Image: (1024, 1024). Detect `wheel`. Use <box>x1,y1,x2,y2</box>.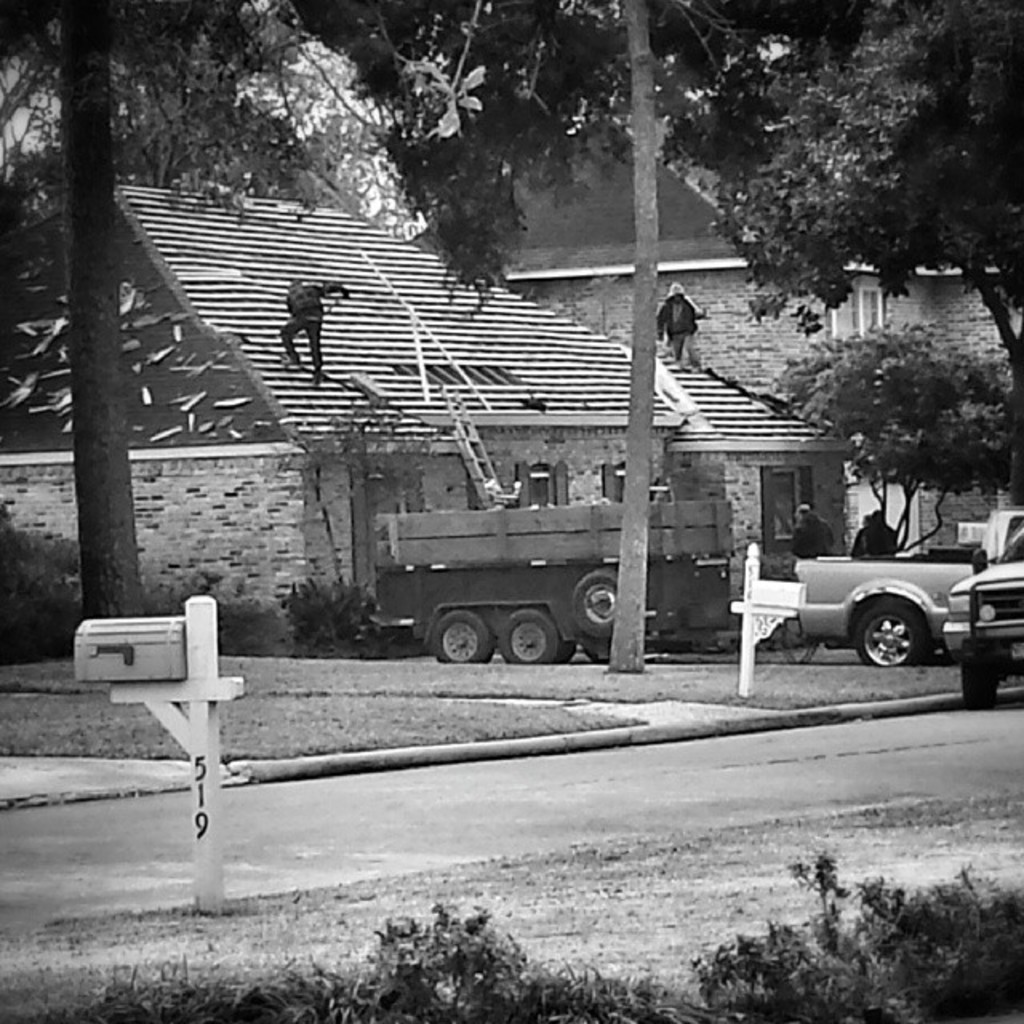
<box>502,605,570,656</box>.
